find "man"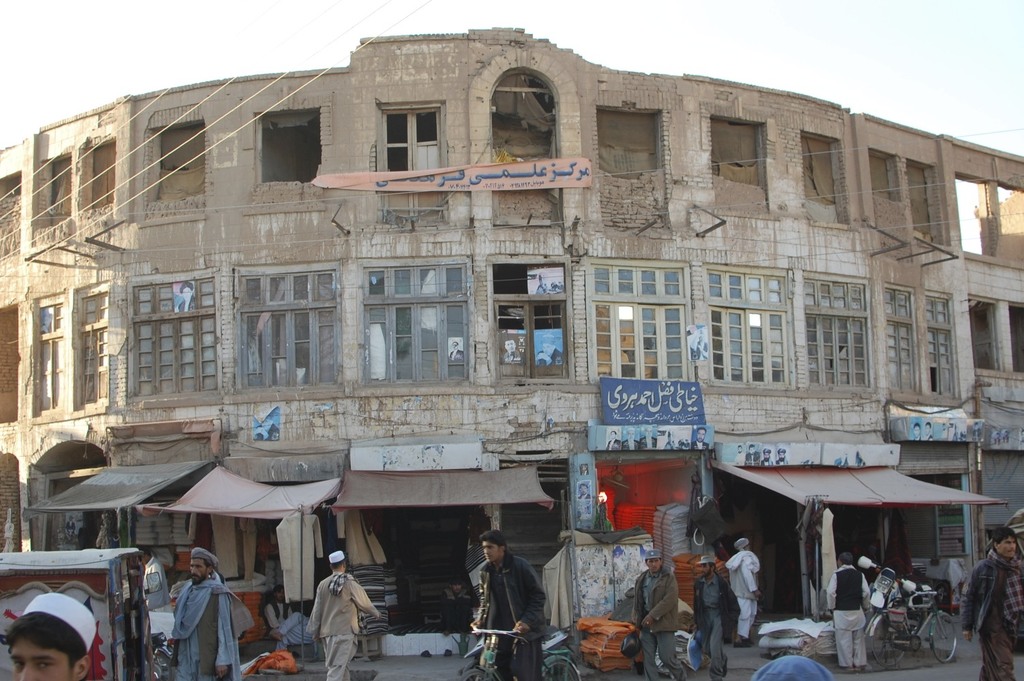
<region>262, 578, 293, 646</region>
